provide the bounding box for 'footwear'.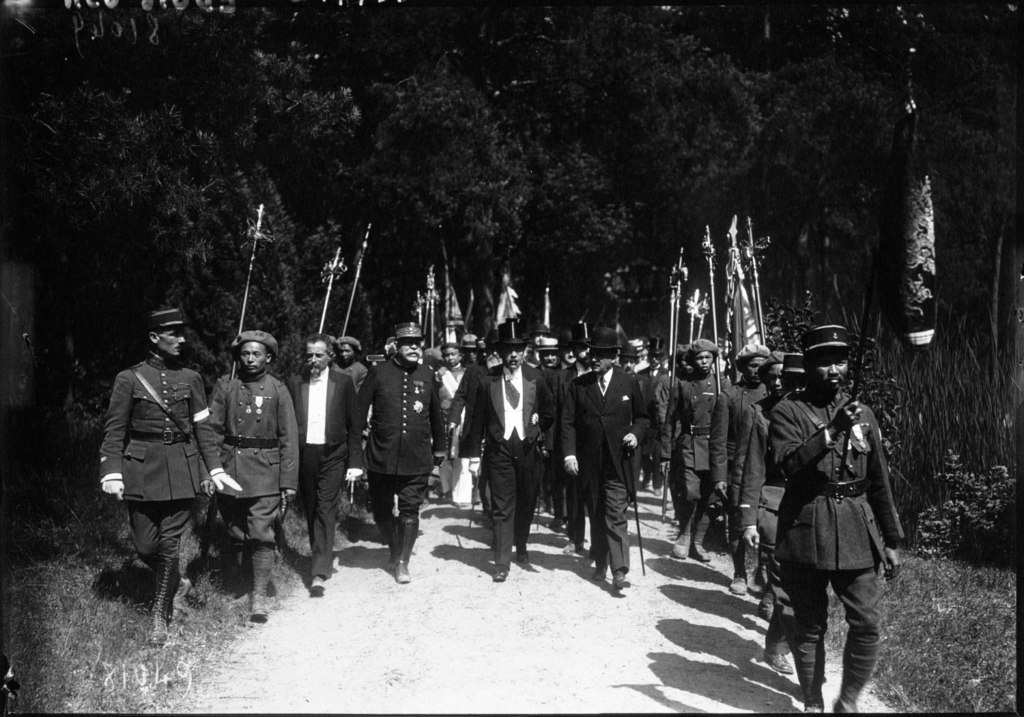
(560, 518, 568, 528).
